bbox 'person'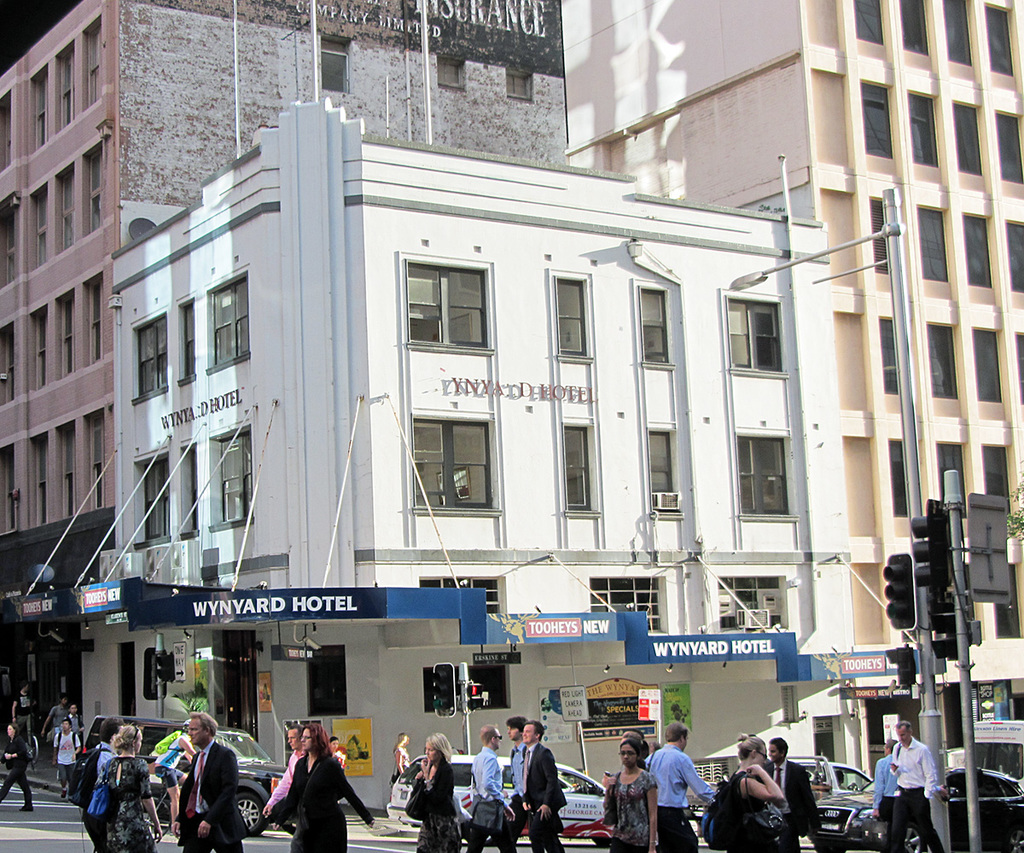
BBox(887, 711, 945, 848)
